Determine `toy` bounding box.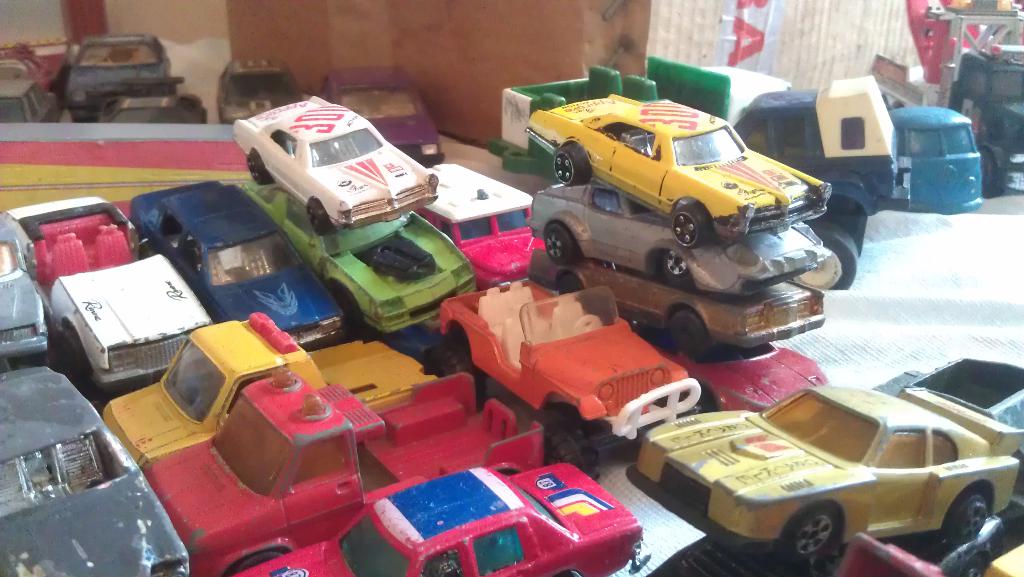
Determined: x1=515, y1=165, x2=838, y2=282.
